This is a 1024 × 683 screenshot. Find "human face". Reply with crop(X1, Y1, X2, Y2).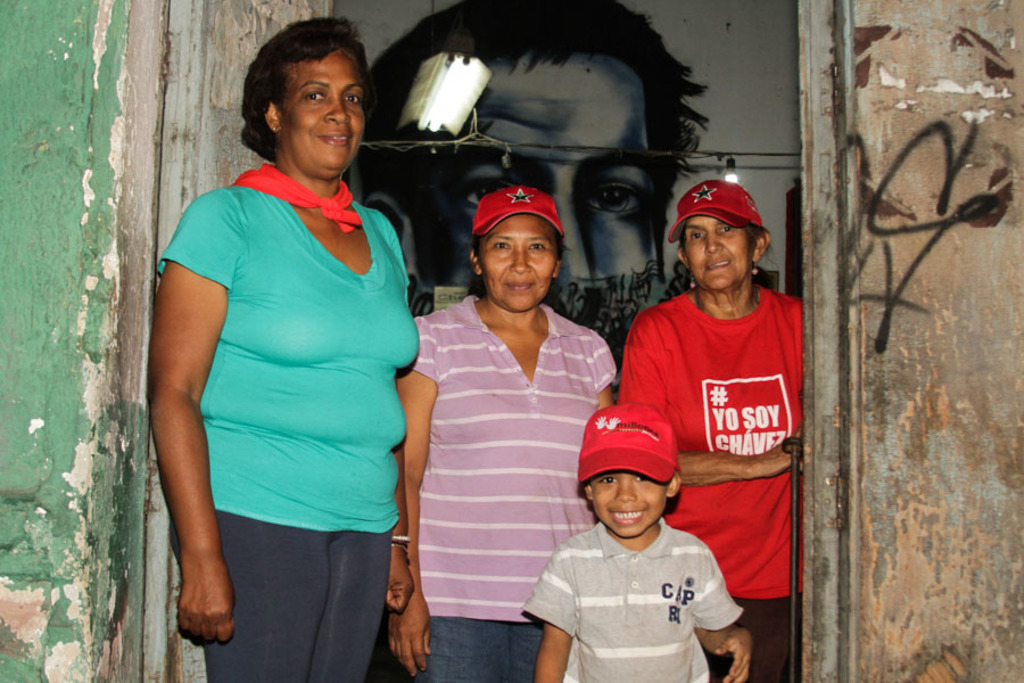
crop(474, 213, 559, 314).
